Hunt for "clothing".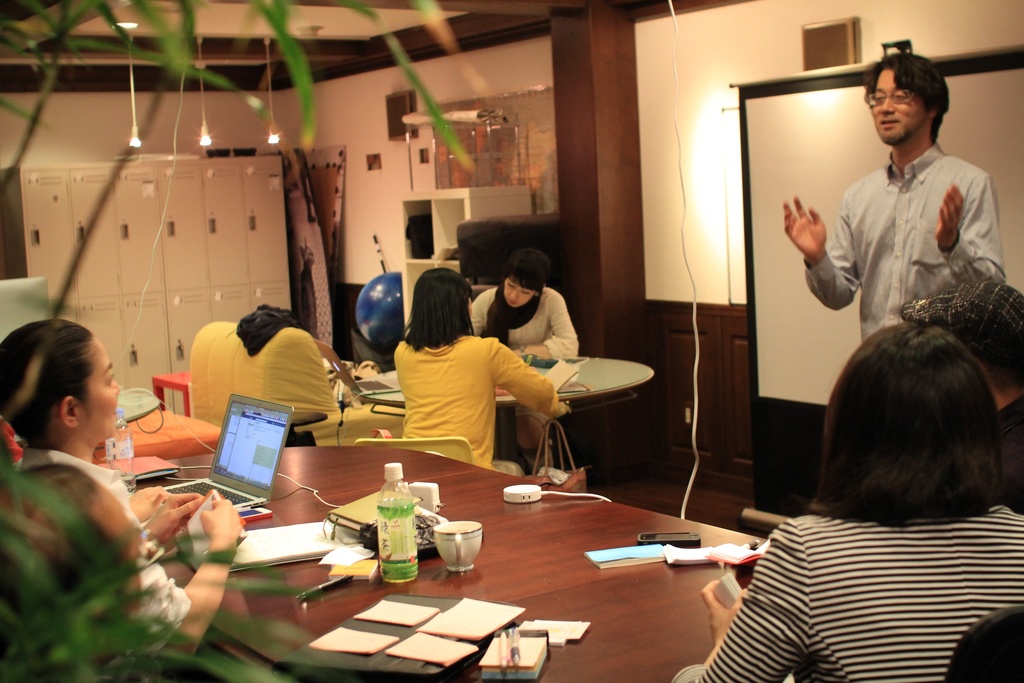
Hunted down at bbox=(6, 474, 248, 682).
